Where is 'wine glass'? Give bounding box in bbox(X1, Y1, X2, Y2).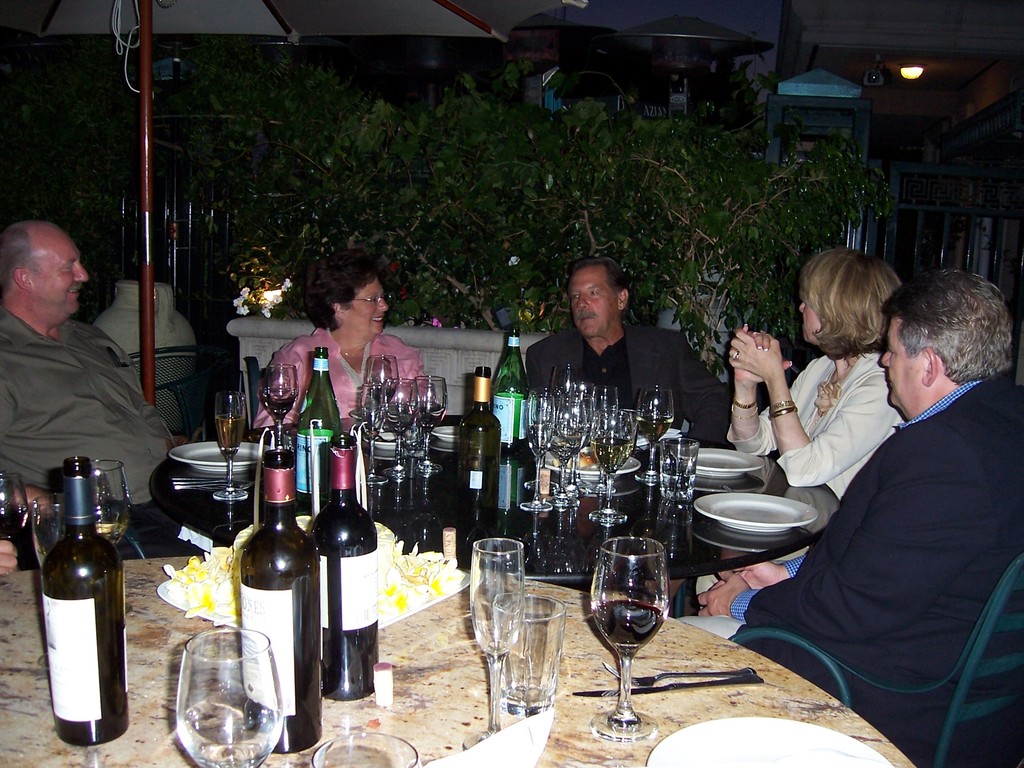
bbox(0, 466, 32, 543).
